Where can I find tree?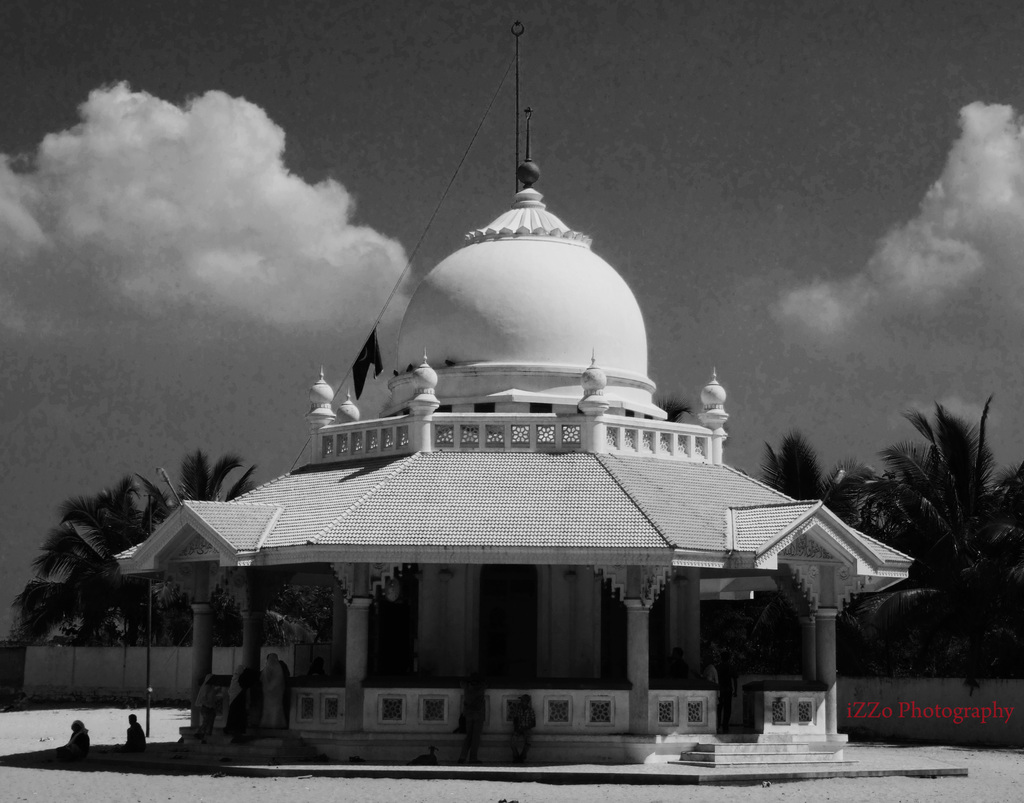
You can find it at select_region(831, 341, 1016, 699).
